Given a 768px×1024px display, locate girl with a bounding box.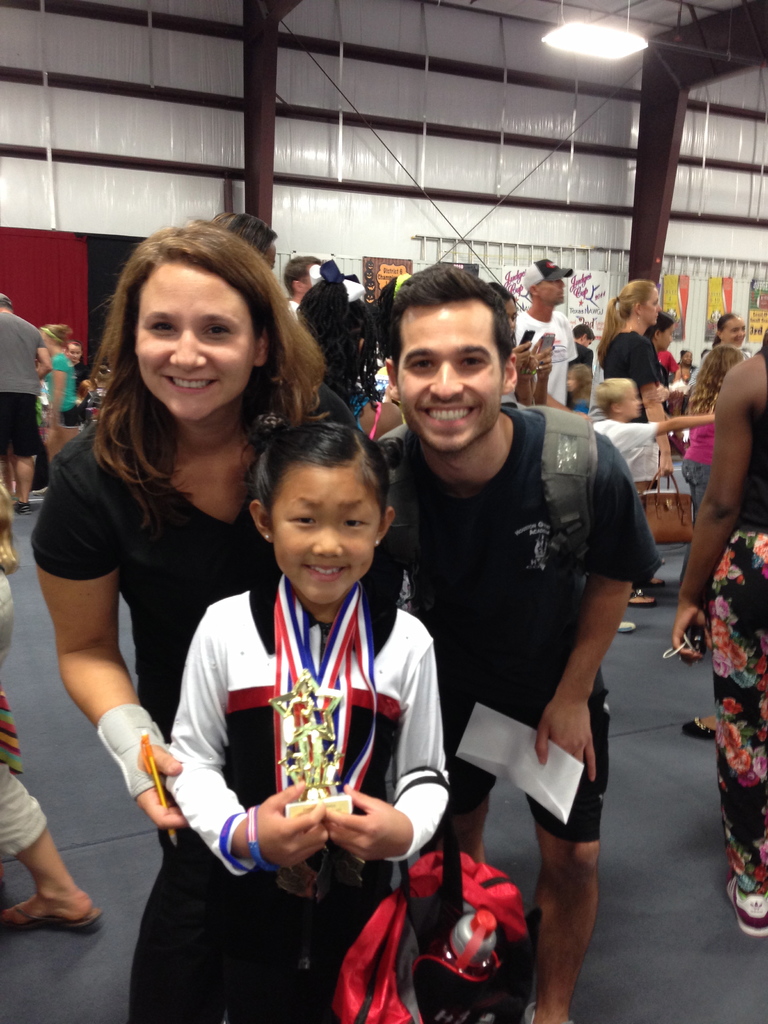
Located: [x1=33, y1=214, x2=336, y2=832].
